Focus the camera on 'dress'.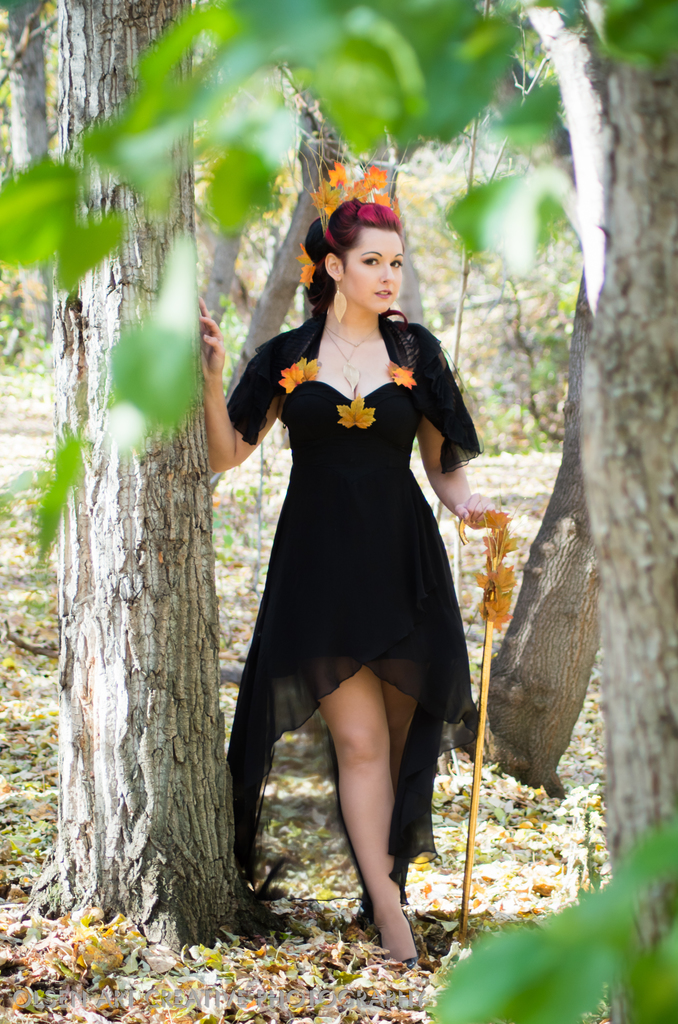
Focus region: [225, 378, 475, 927].
